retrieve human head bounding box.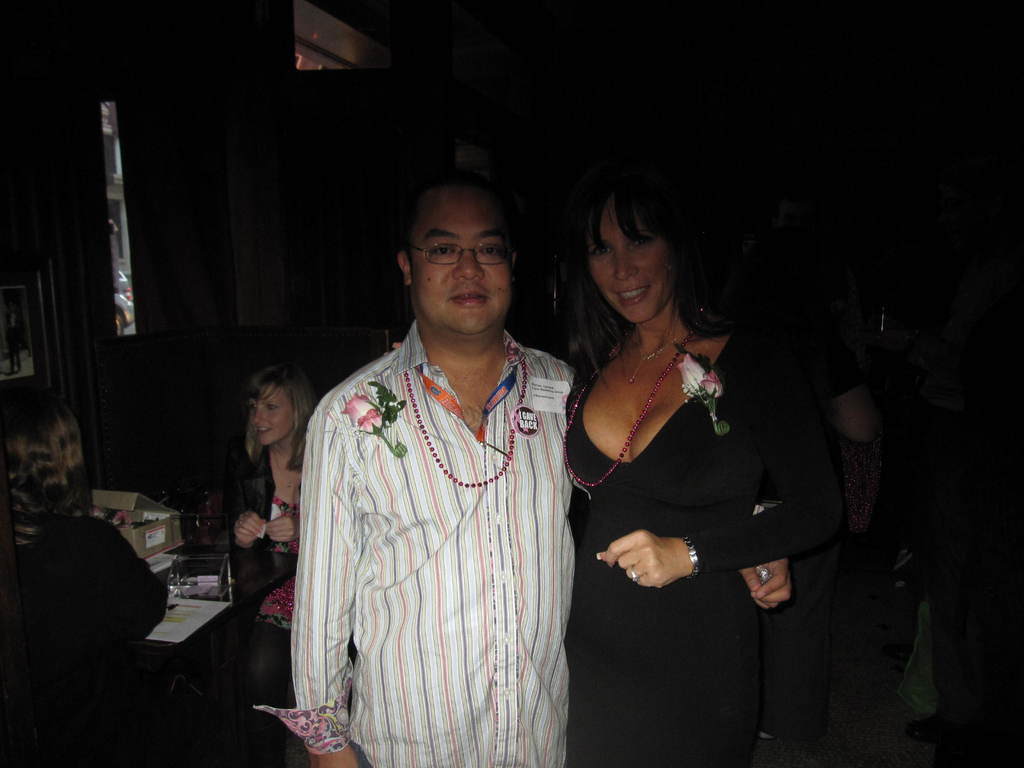
Bounding box: {"x1": 0, "y1": 378, "x2": 83, "y2": 515}.
